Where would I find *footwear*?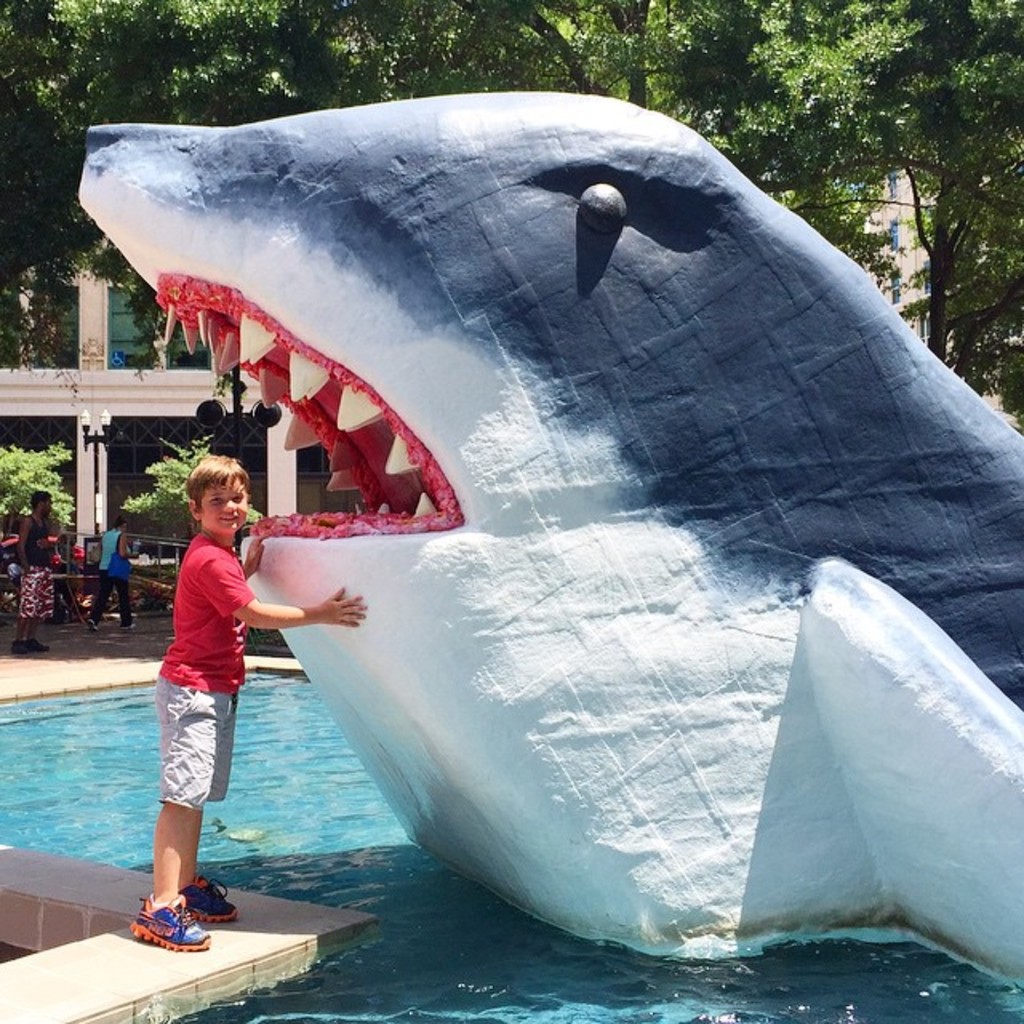
At [x1=90, y1=619, x2=101, y2=629].
